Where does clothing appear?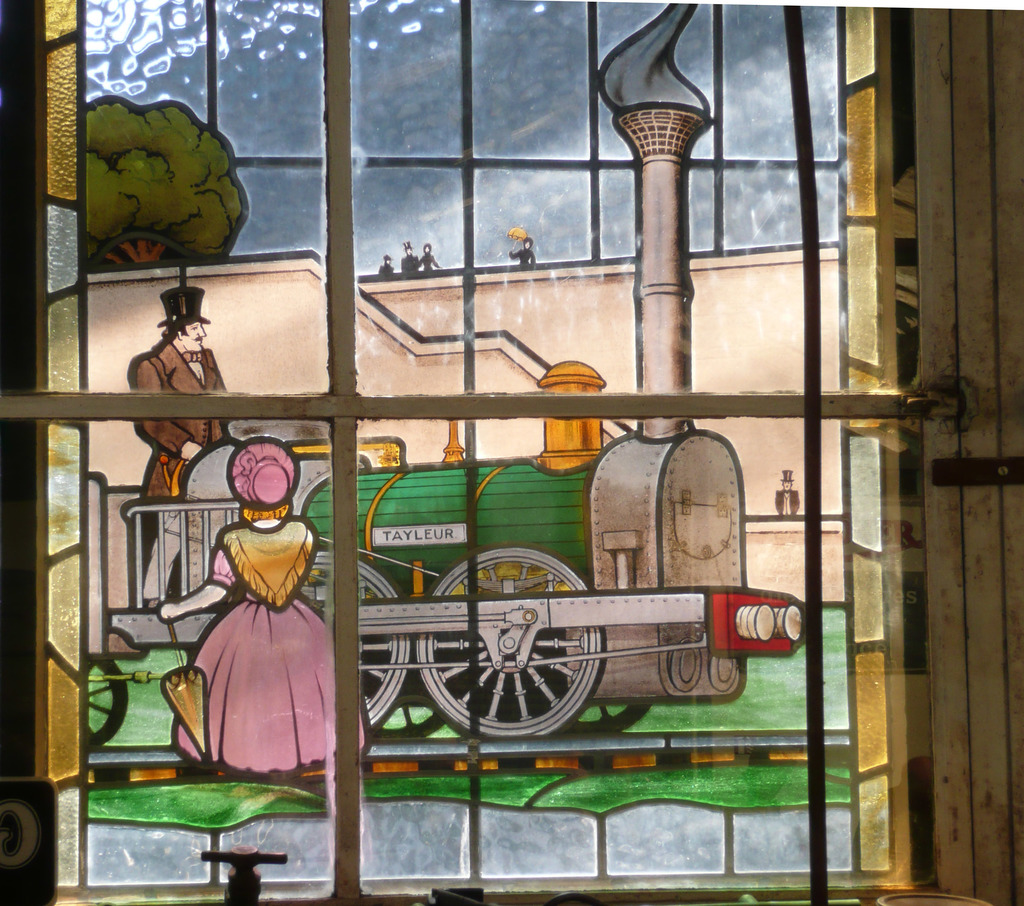
Appears at 137:339:228:608.
